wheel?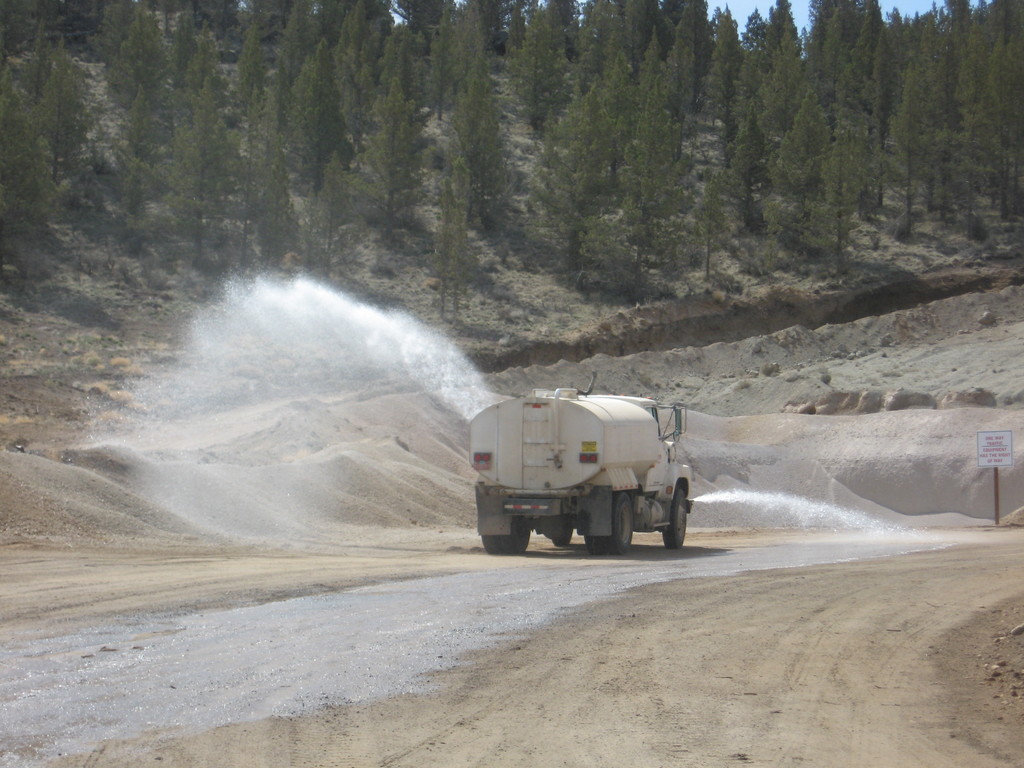
[553,520,573,548]
